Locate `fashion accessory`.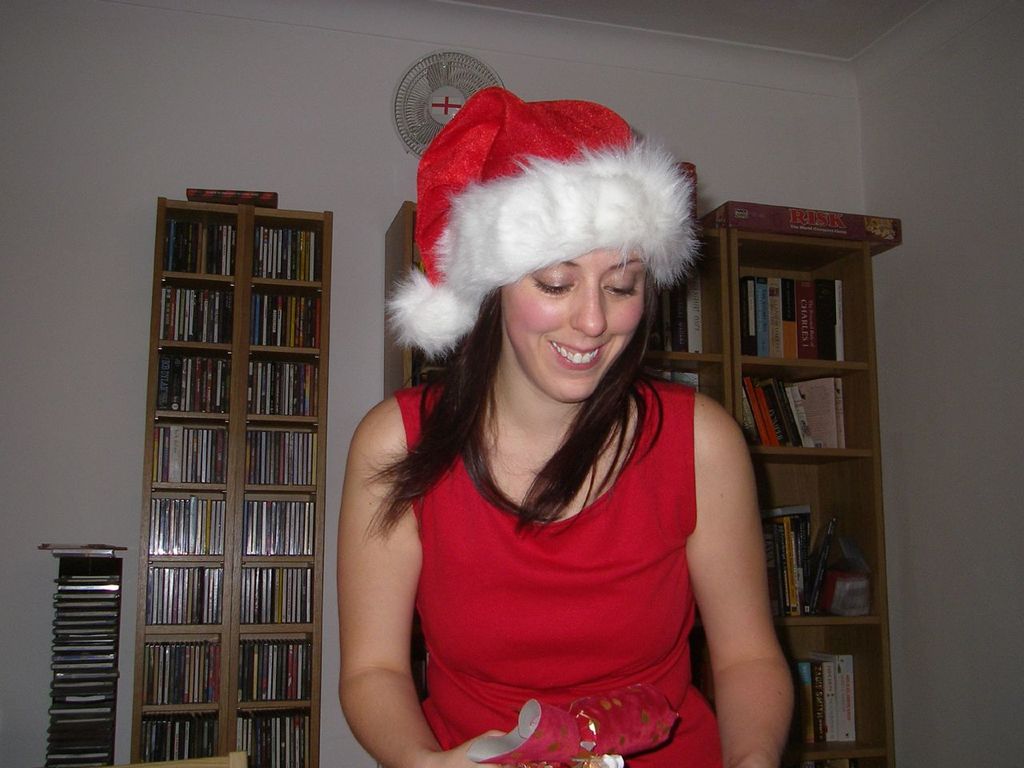
Bounding box: detection(466, 682, 682, 766).
